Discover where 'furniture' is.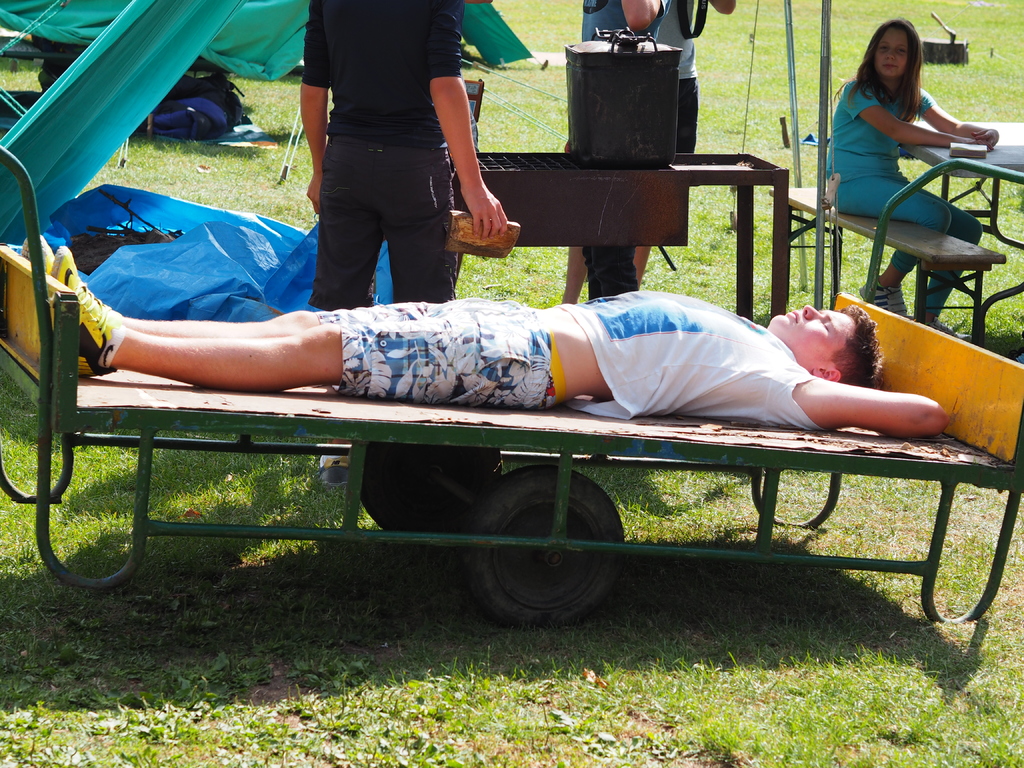
Discovered at pyautogui.locateOnScreen(0, 145, 1023, 625).
